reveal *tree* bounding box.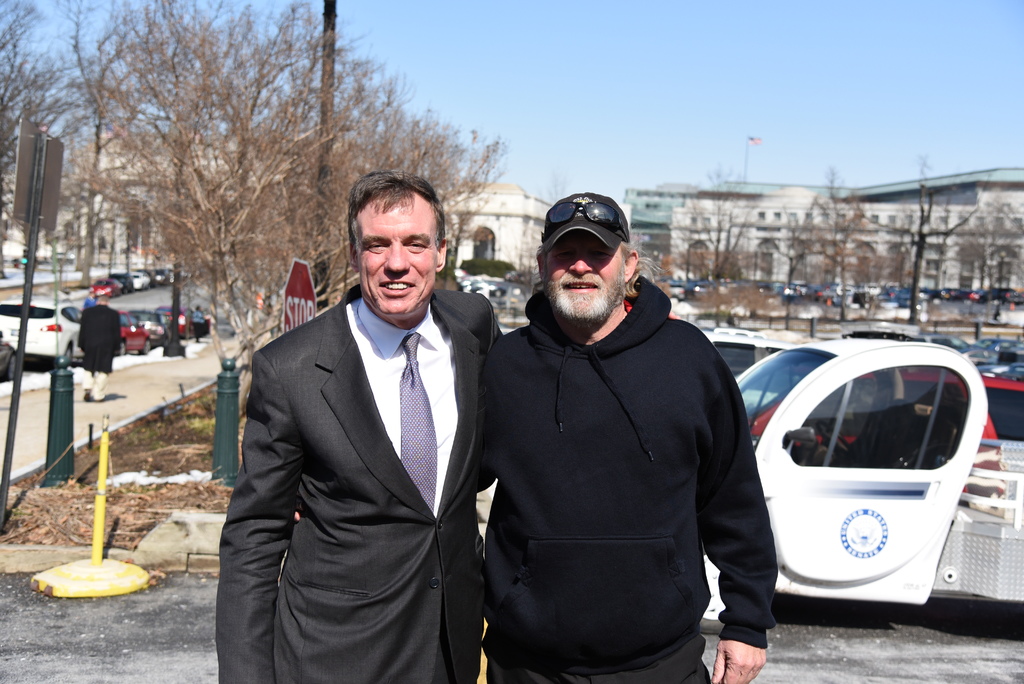
Revealed: BBox(343, 49, 518, 286).
